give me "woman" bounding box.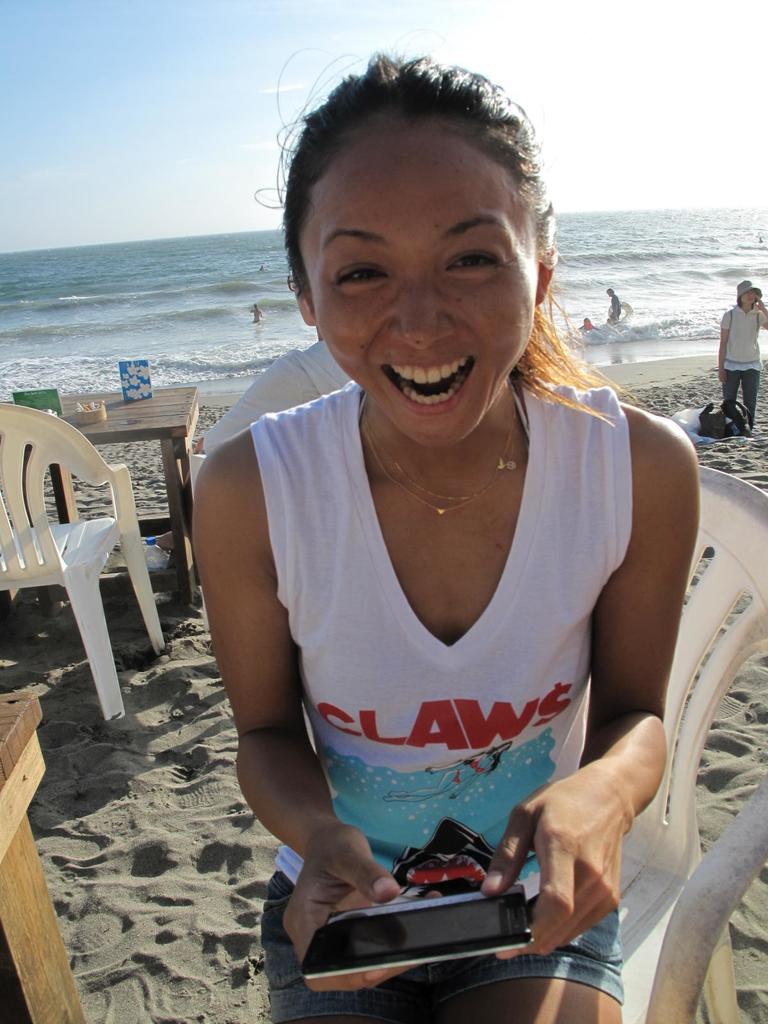
l=721, t=276, r=767, b=430.
